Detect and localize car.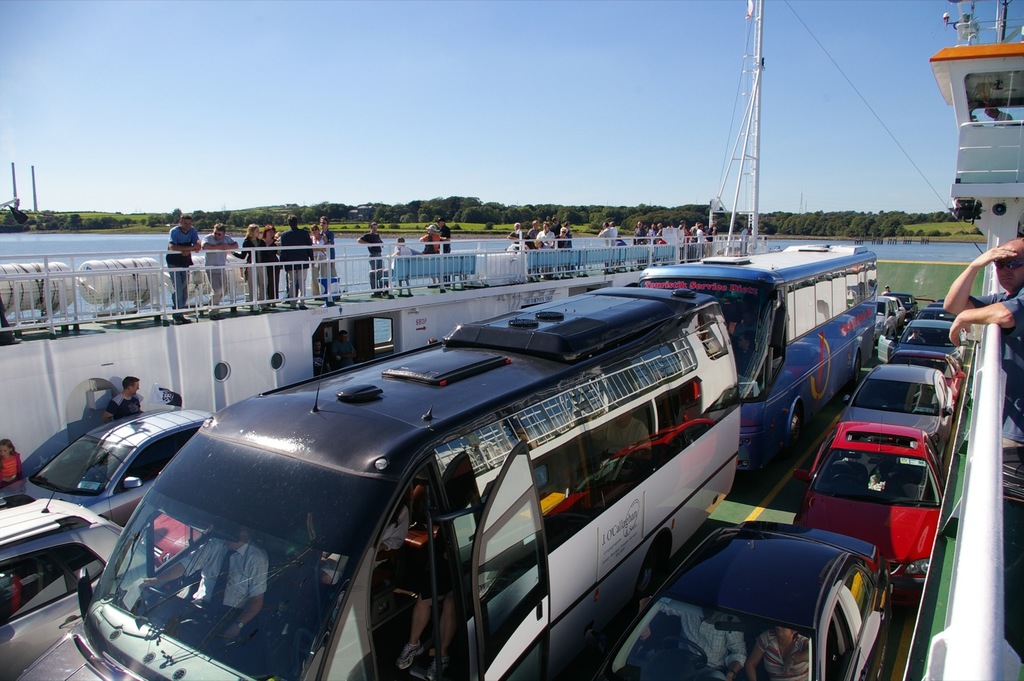
Localized at pyautogui.locateOnScreen(598, 518, 892, 680).
